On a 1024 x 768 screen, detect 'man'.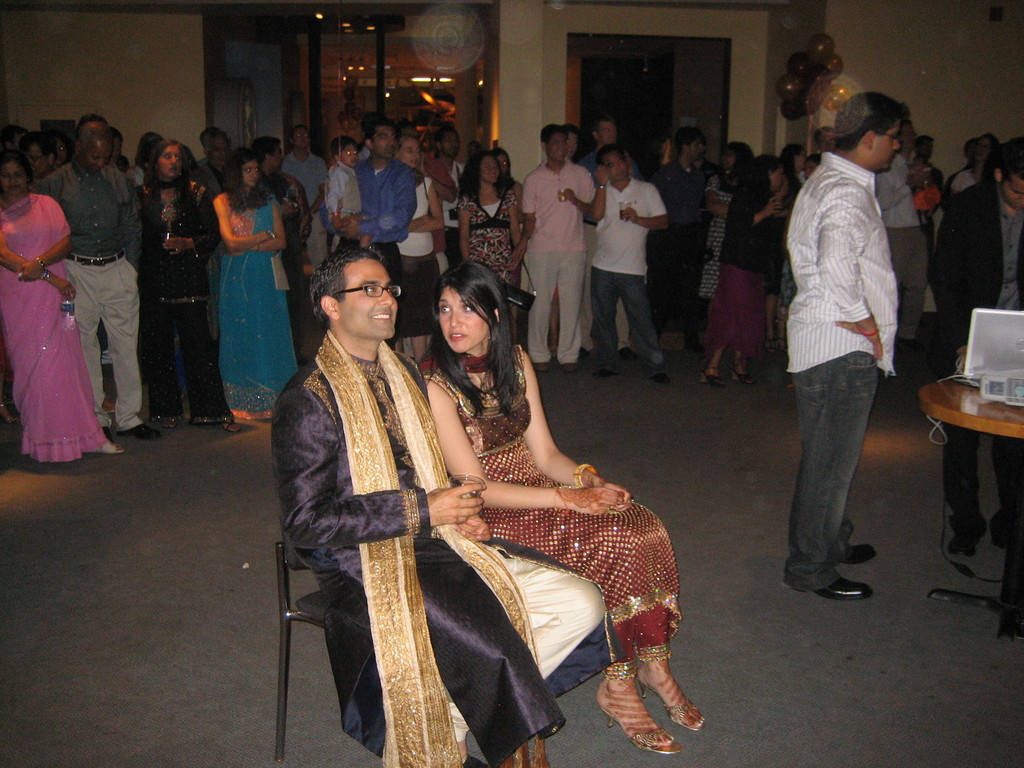
[x1=874, y1=114, x2=928, y2=346].
